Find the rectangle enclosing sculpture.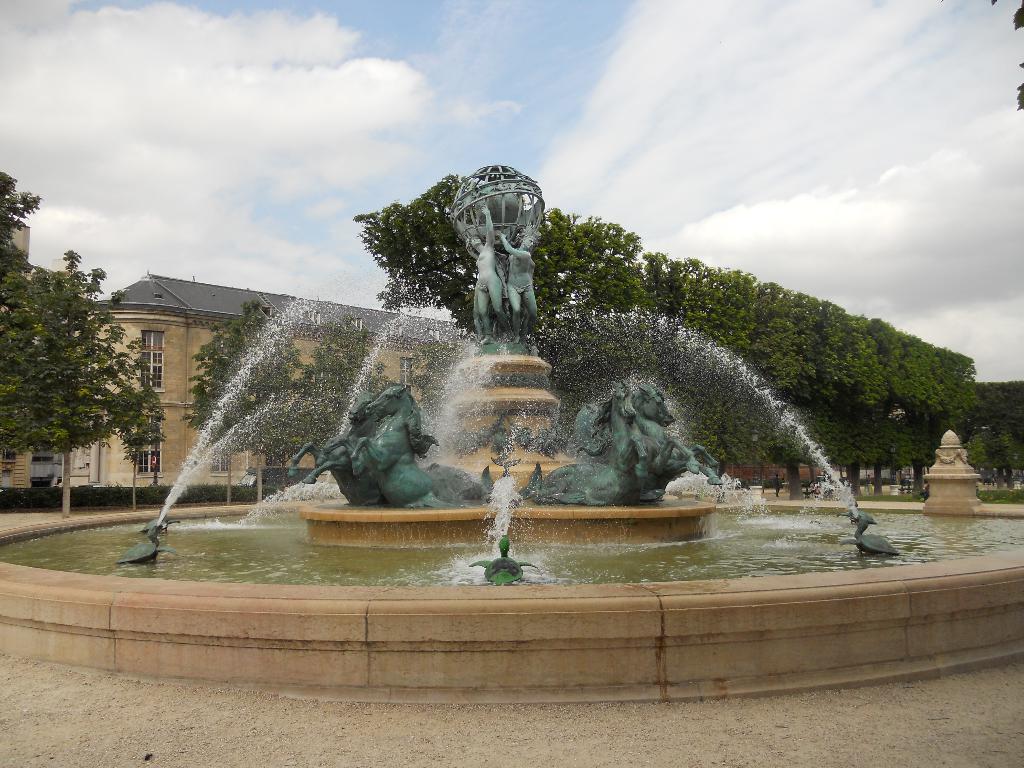
left=303, top=371, right=436, bottom=518.
